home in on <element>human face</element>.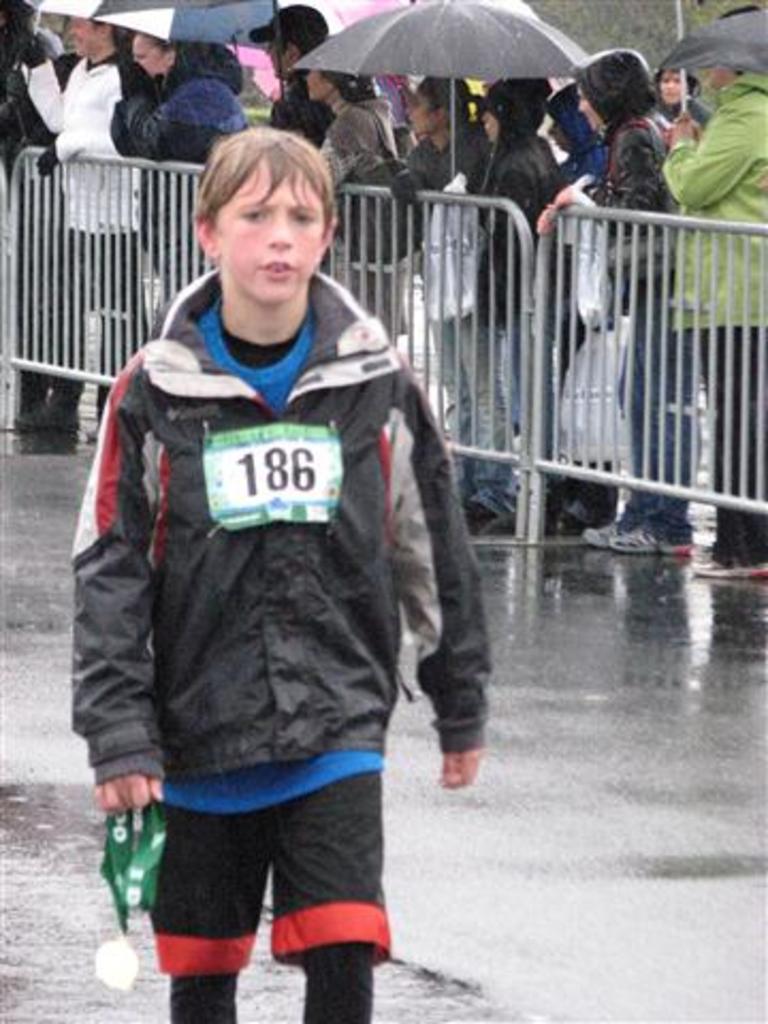
Homed in at bbox=[134, 36, 164, 73].
